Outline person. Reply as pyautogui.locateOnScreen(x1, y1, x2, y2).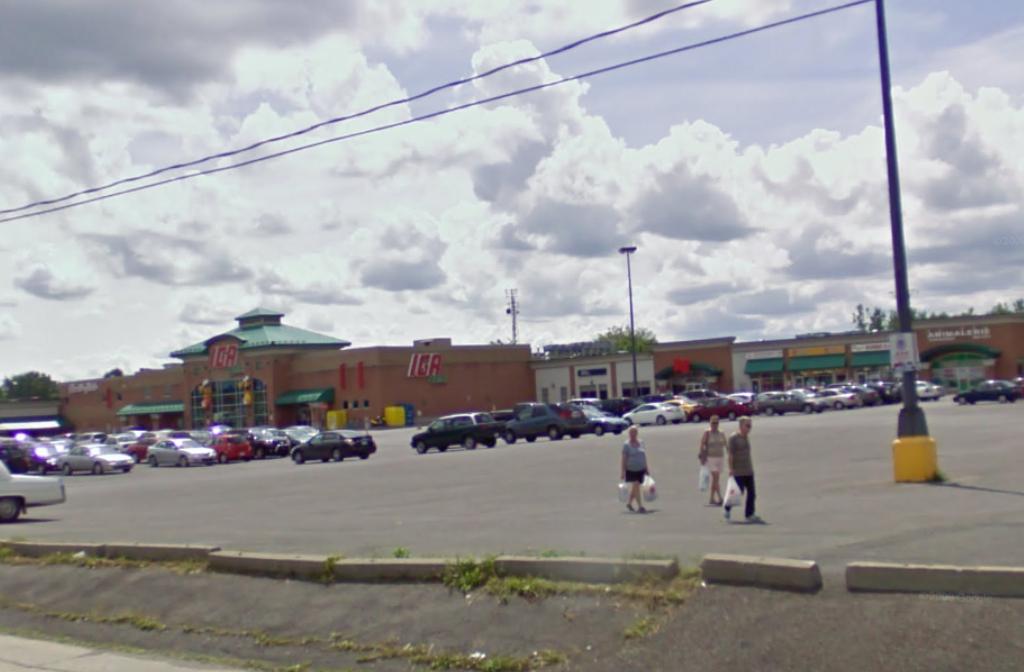
pyautogui.locateOnScreen(620, 431, 653, 518).
